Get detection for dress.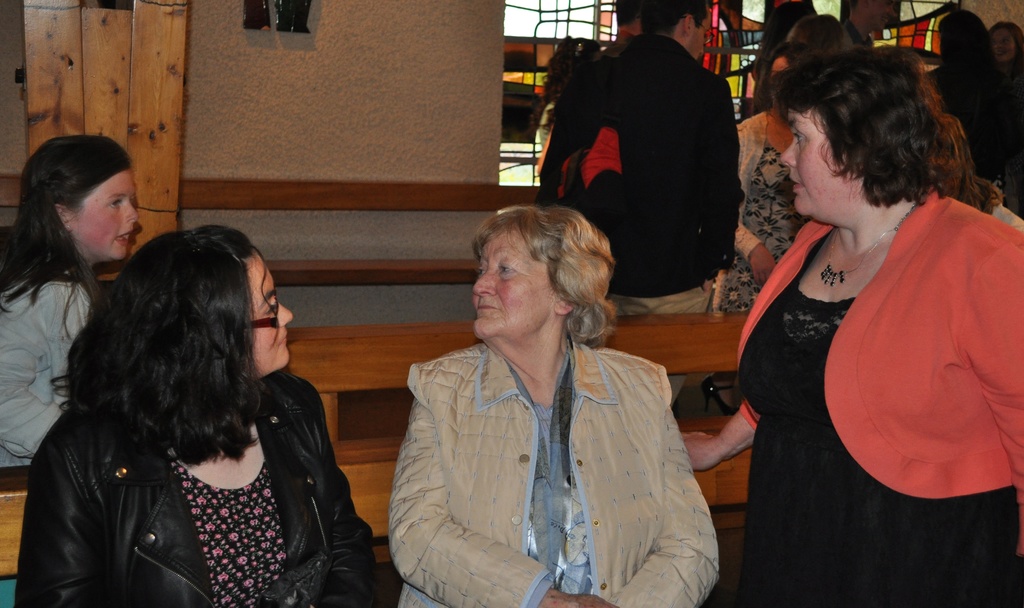
Detection: region(717, 141, 801, 314).
